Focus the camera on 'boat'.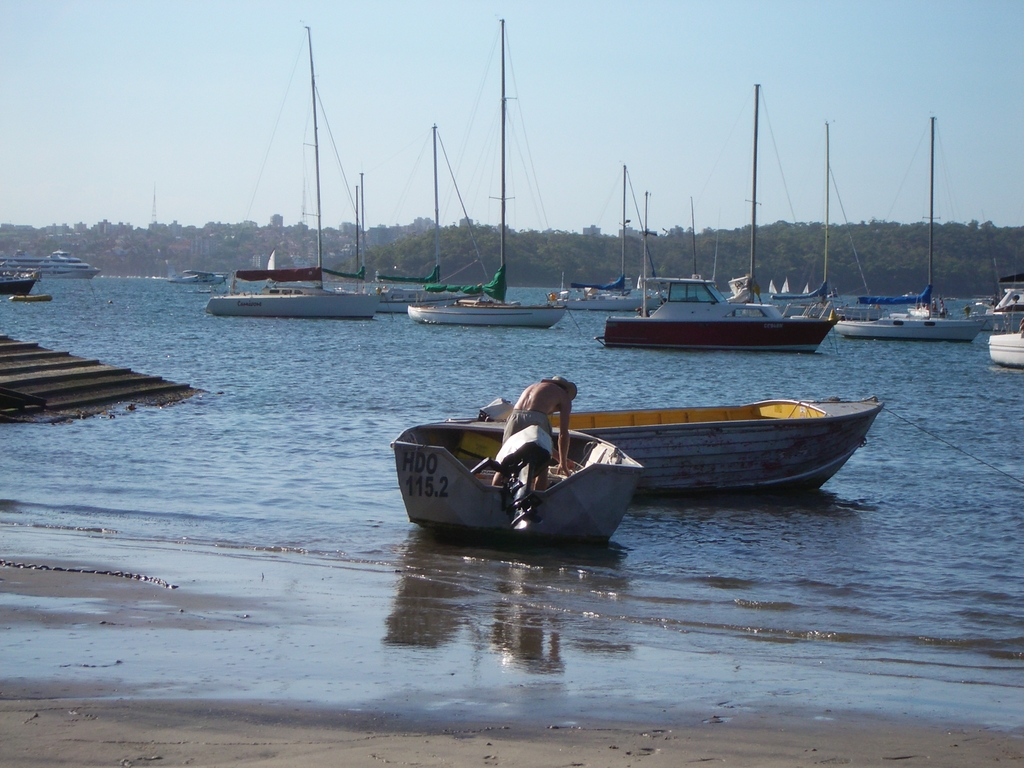
Focus region: BBox(595, 83, 835, 352).
